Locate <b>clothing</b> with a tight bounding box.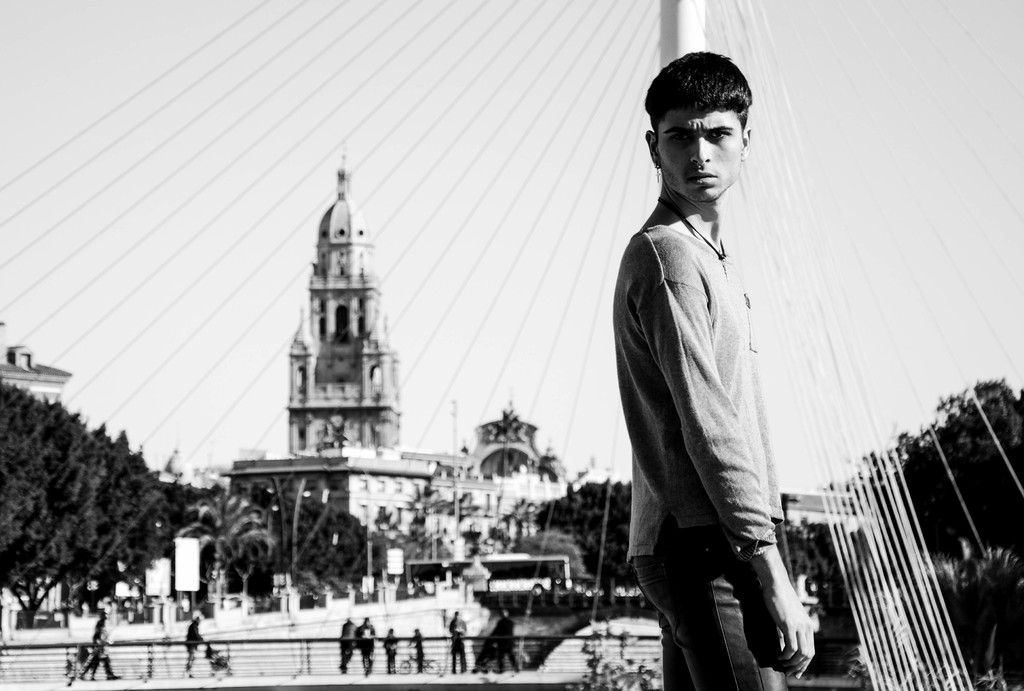
488, 617, 521, 671.
